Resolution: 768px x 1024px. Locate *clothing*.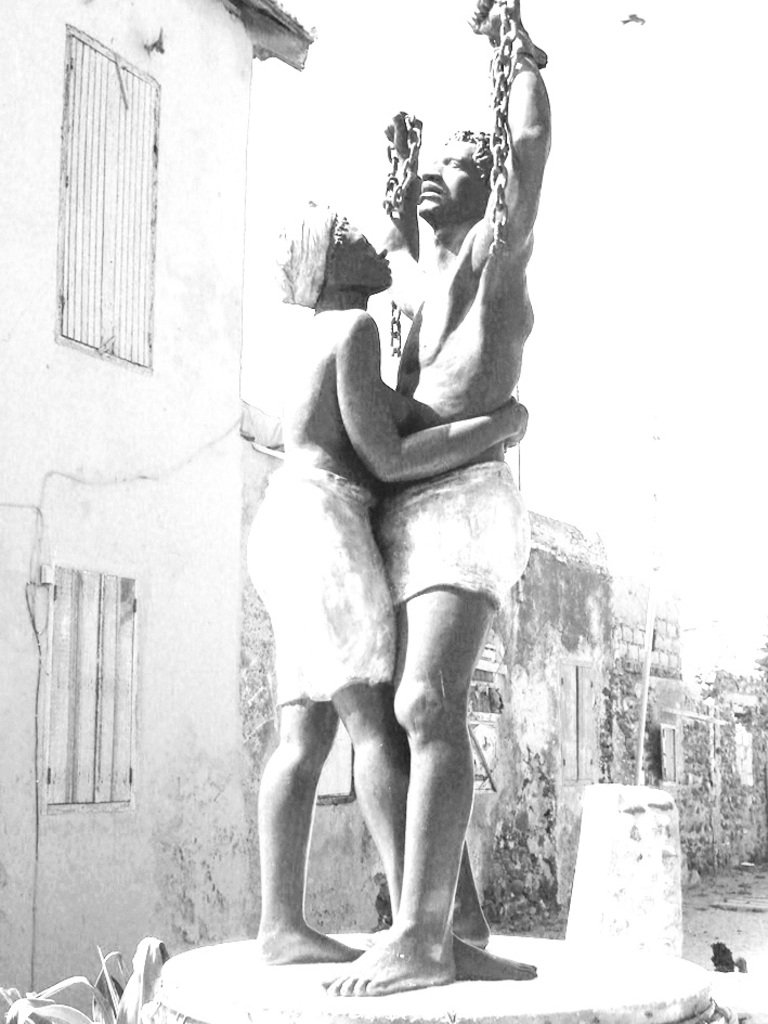
<bbox>242, 456, 403, 699</bbox>.
